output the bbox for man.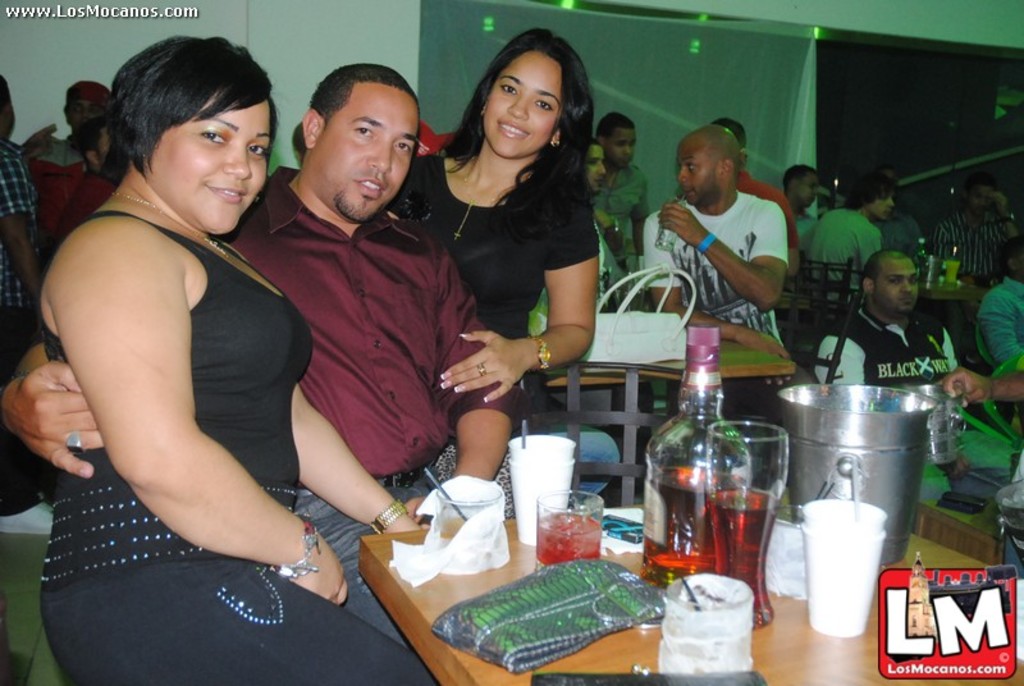
(left=783, top=164, right=817, bottom=237).
